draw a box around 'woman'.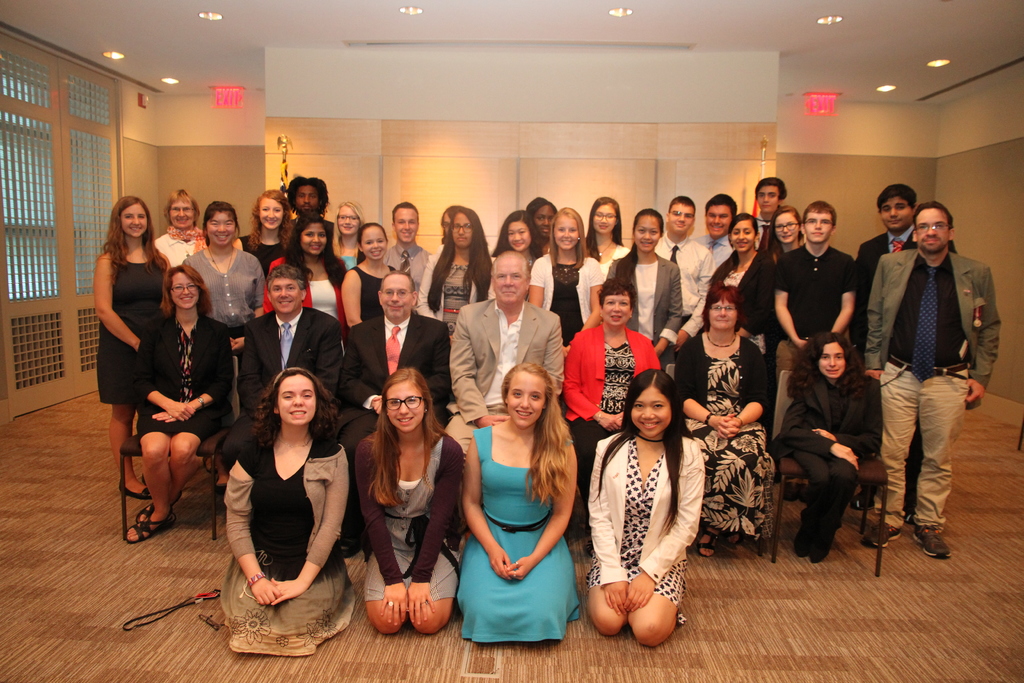
crop(577, 395, 703, 645).
